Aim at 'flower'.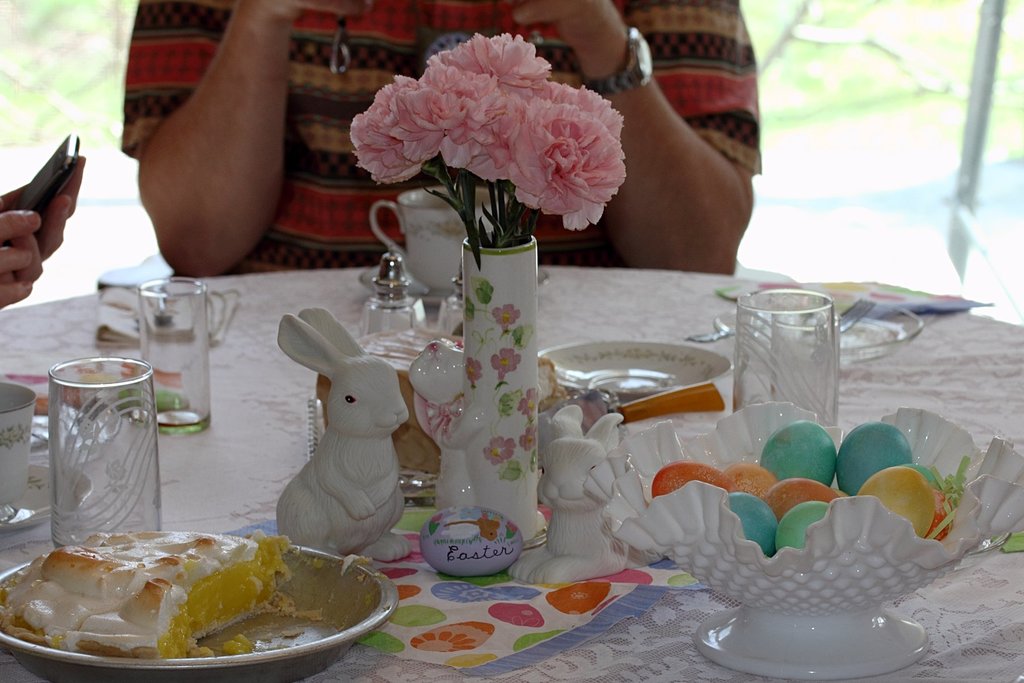
Aimed at 490 302 522 330.
